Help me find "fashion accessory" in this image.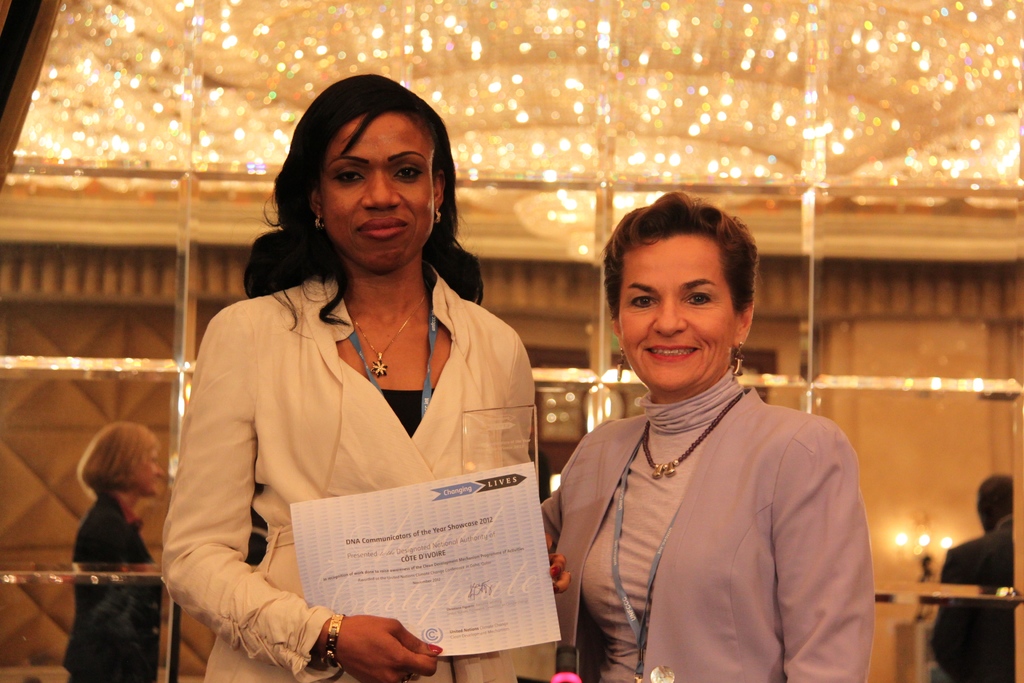
Found it: (x1=426, y1=643, x2=444, y2=650).
